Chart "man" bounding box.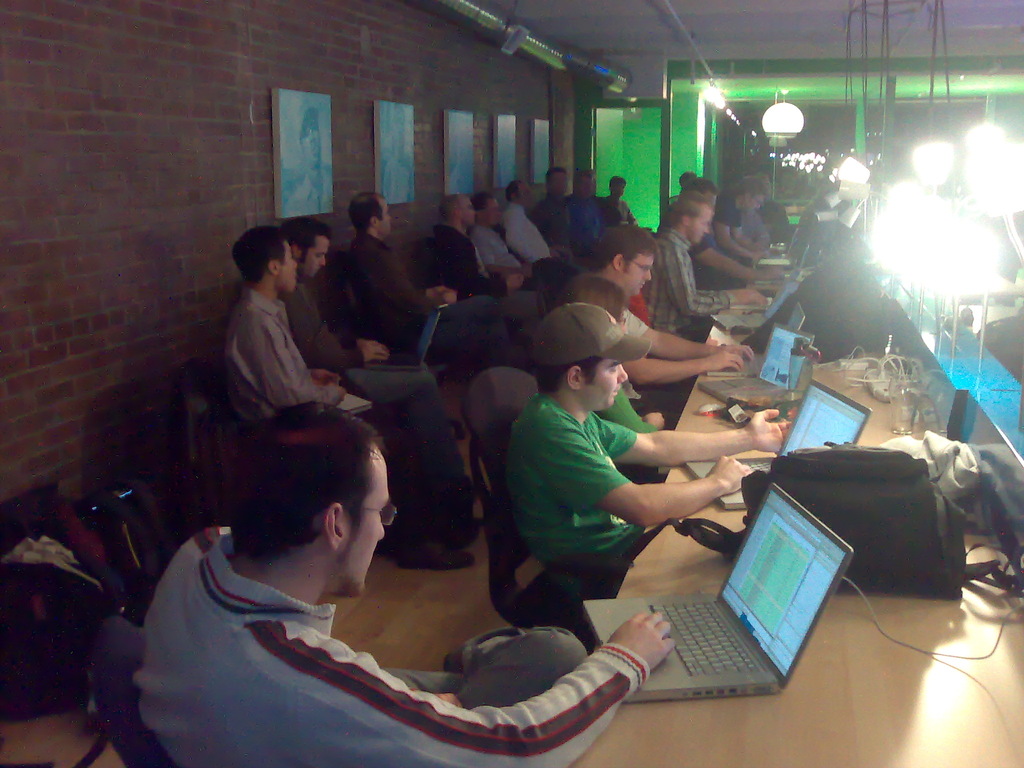
Charted: 339/198/517/380.
